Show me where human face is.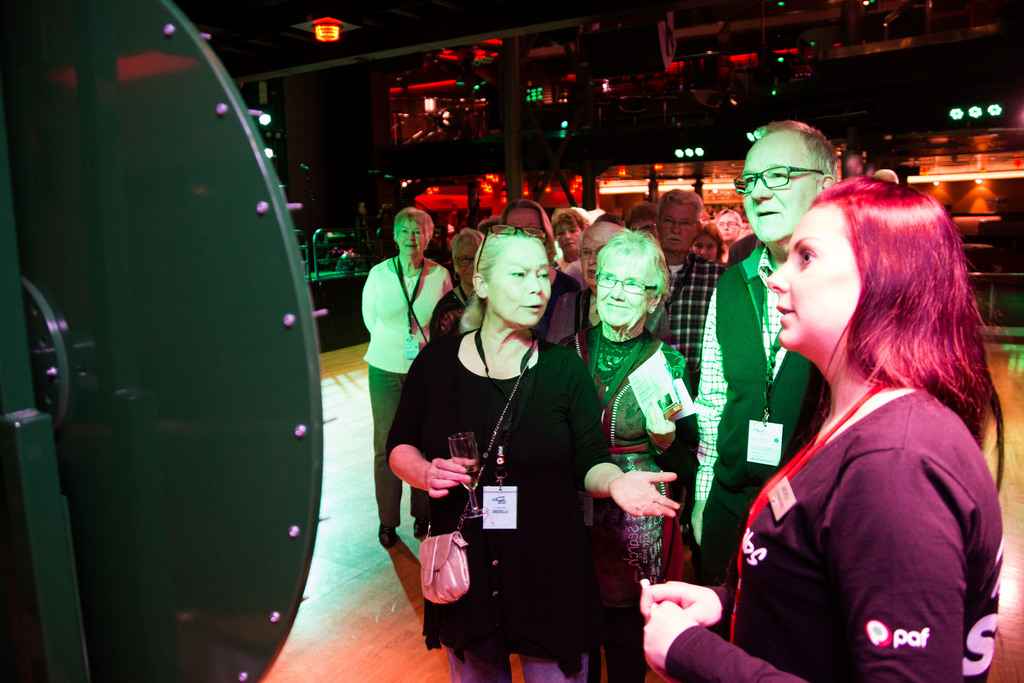
human face is at rect(460, 230, 483, 283).
